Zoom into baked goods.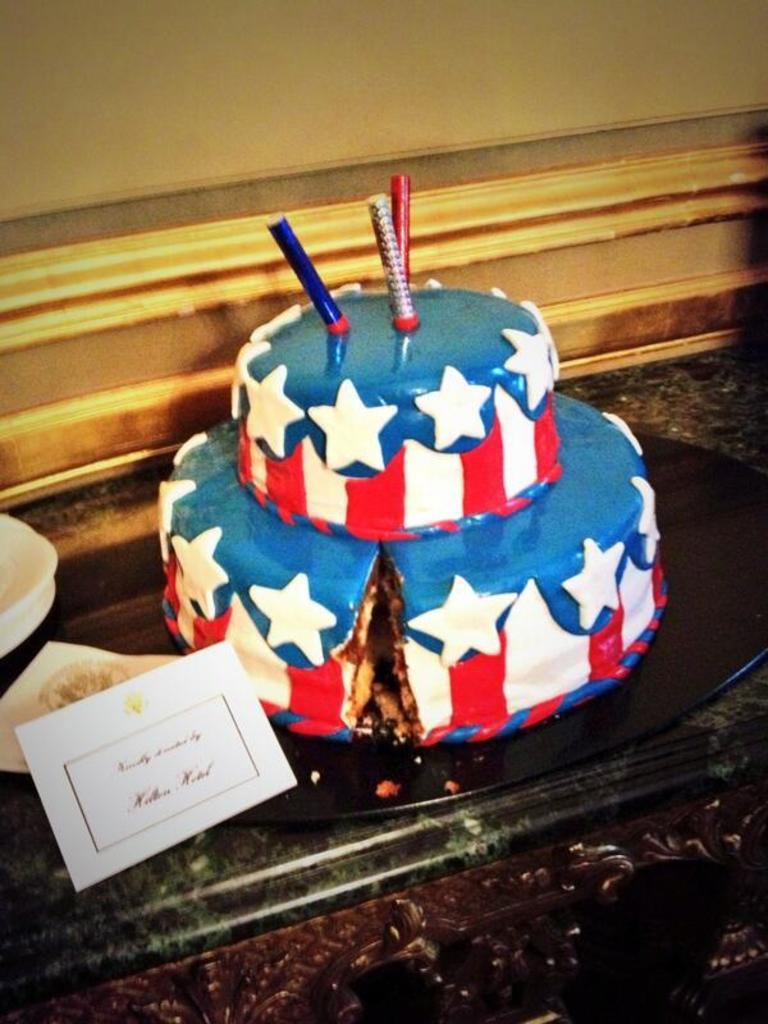
Zoom target: <bbox>150, 282, 678, 746</bbox>.
